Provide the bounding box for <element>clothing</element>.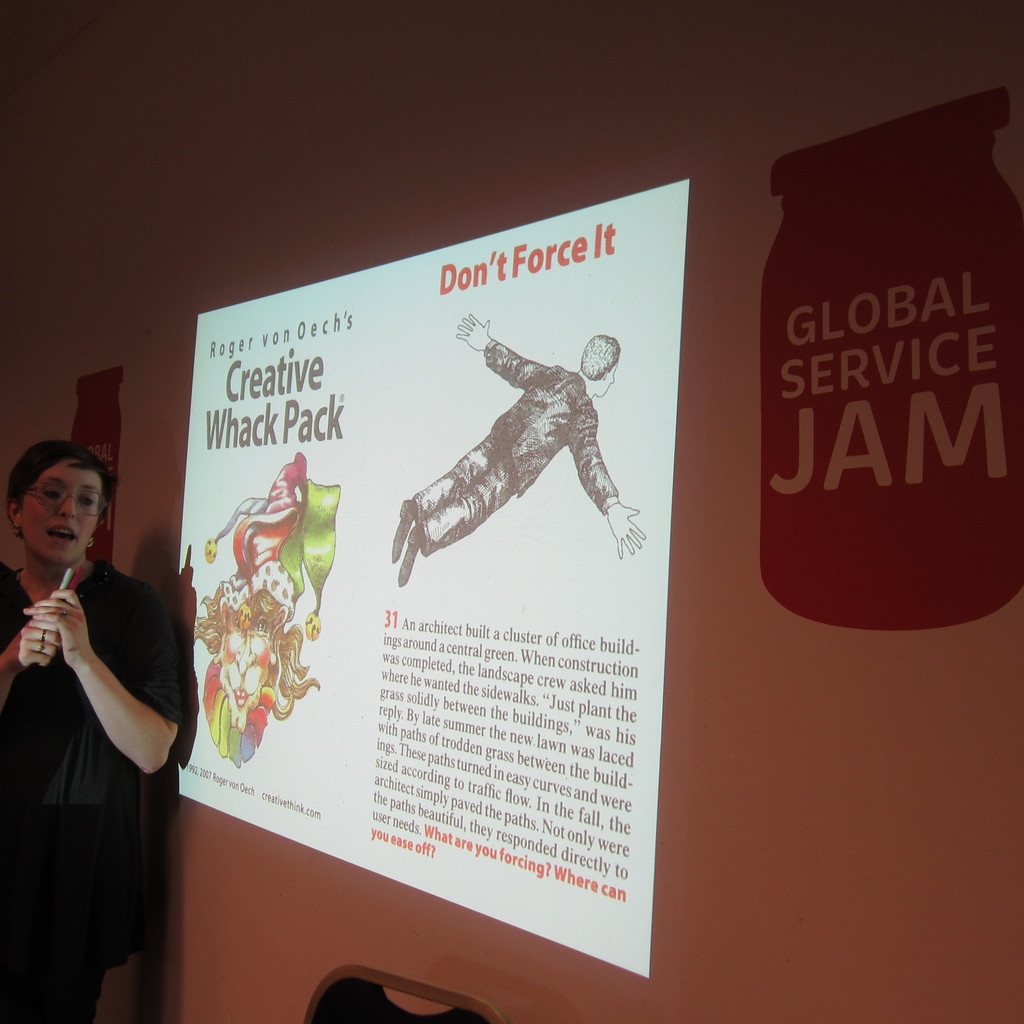
bbox=[11, 499, 179, 970].
